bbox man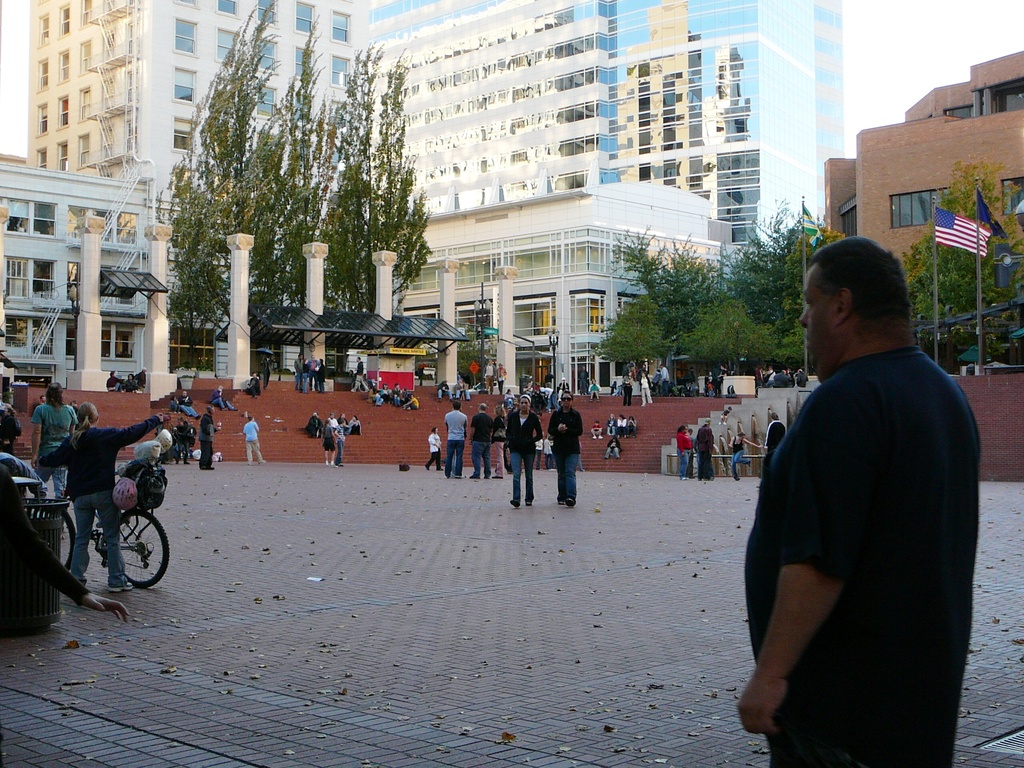
34,398,46,413
